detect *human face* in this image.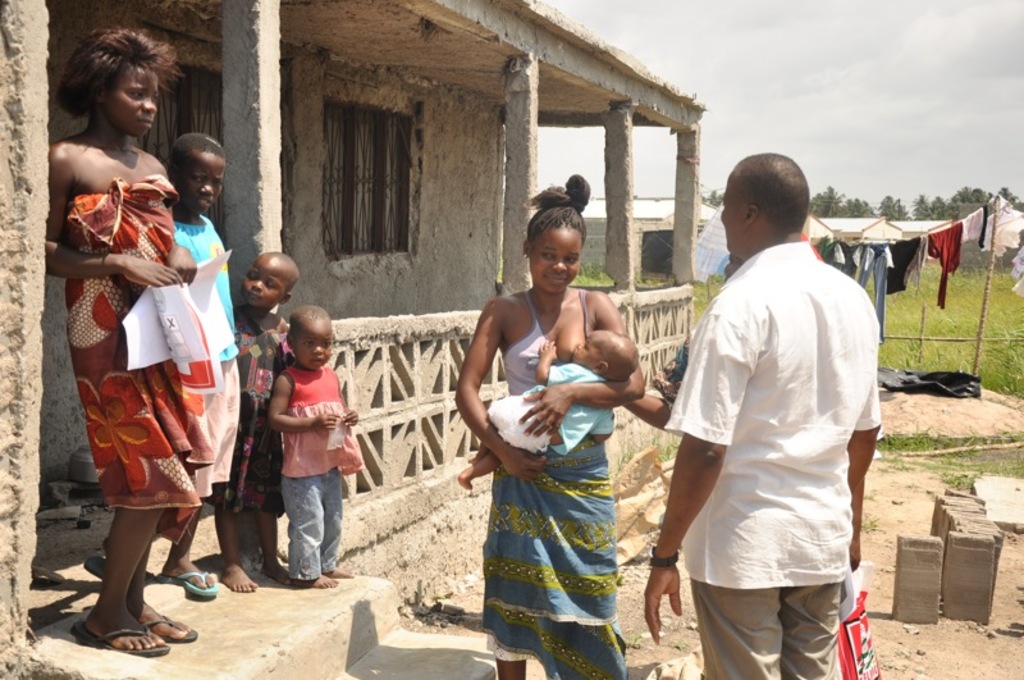
Detection: [531, 228, 582, 292].
